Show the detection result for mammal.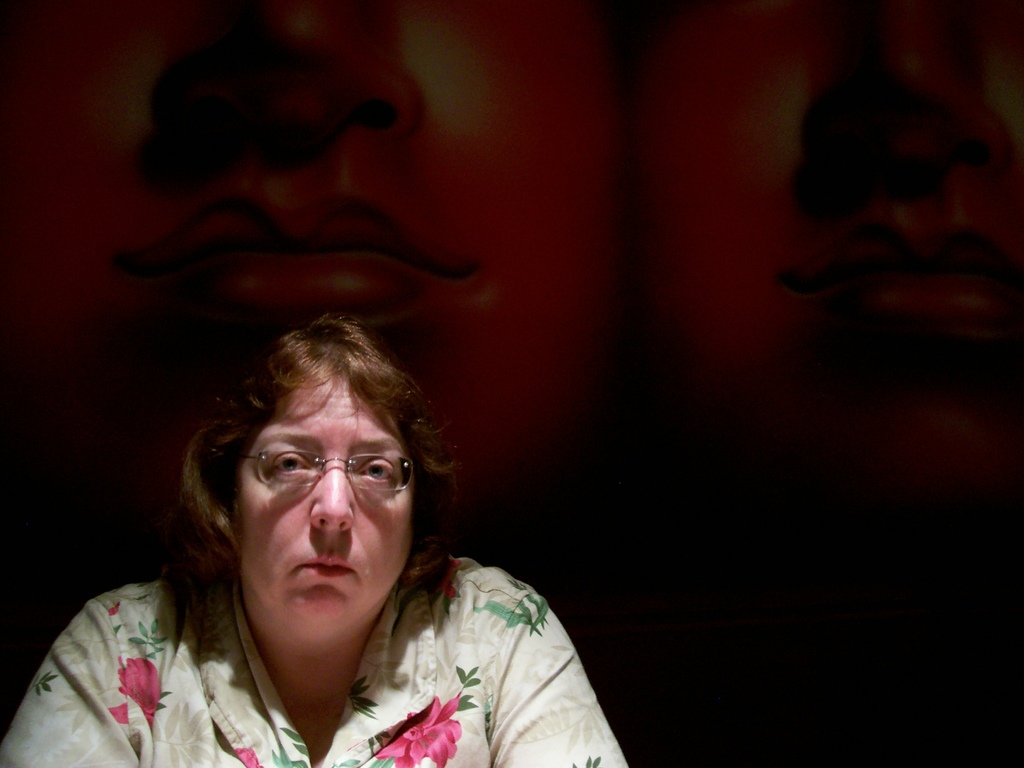
(left=639, top=0, right=1023, bottom=767).
